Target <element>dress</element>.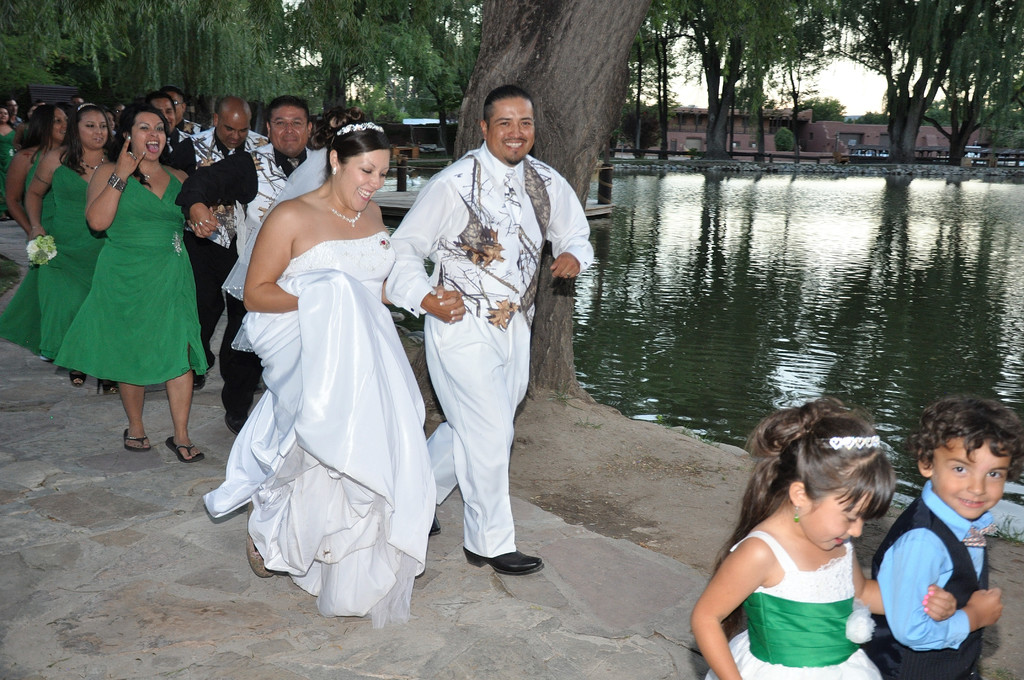
Target region: crop(40, 165, 112, 359).
